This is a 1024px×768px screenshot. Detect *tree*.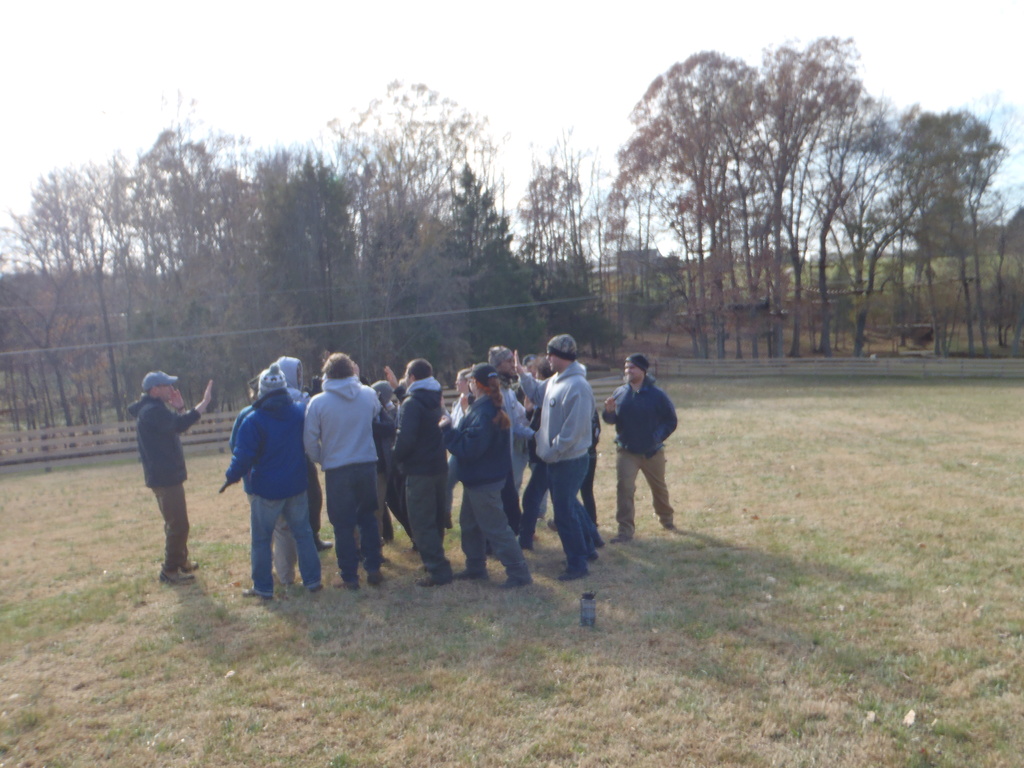
Rect(719, 143, 743, 355).
